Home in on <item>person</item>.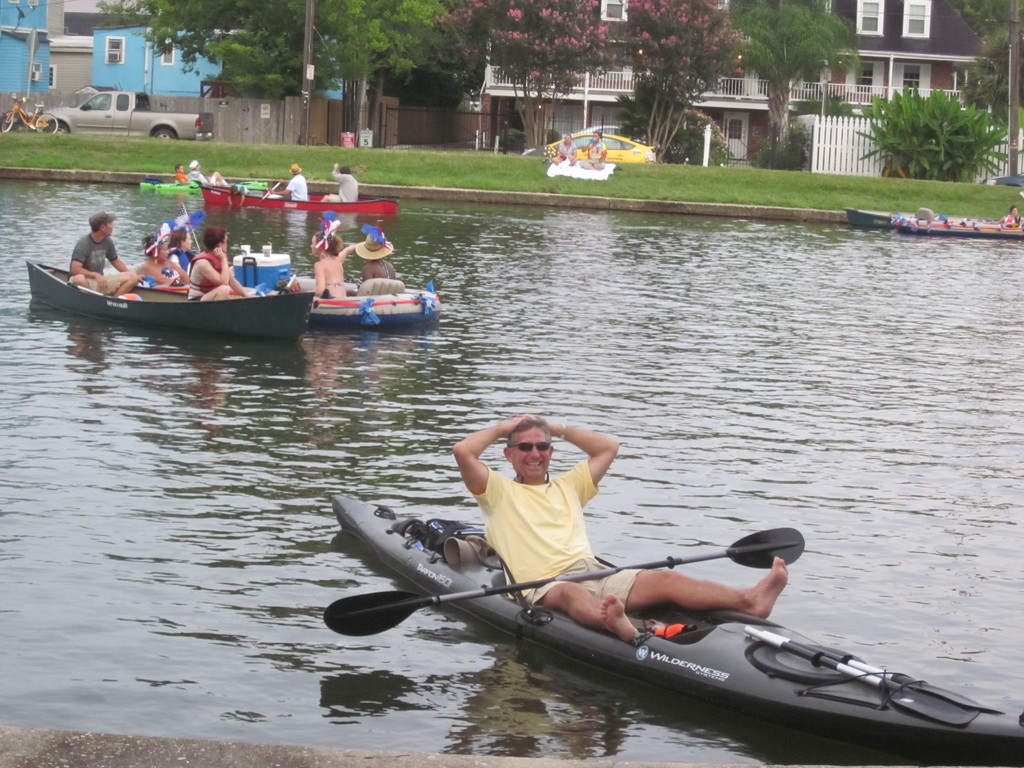
Homed in at bbox(191, 218, 240, 311).
